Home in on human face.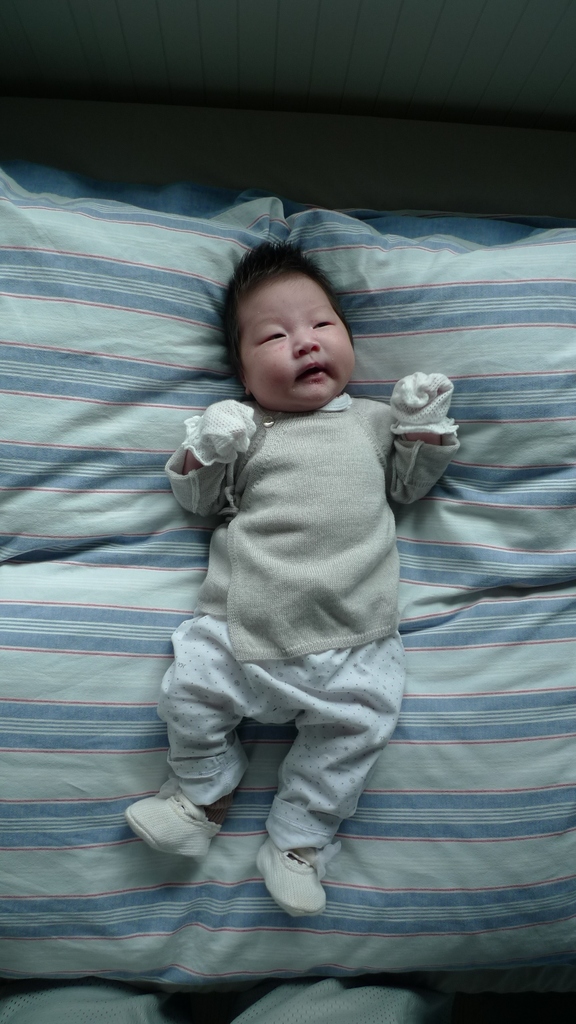
Homed in at (x1=238, y1=273, x2=352, y2=406).
